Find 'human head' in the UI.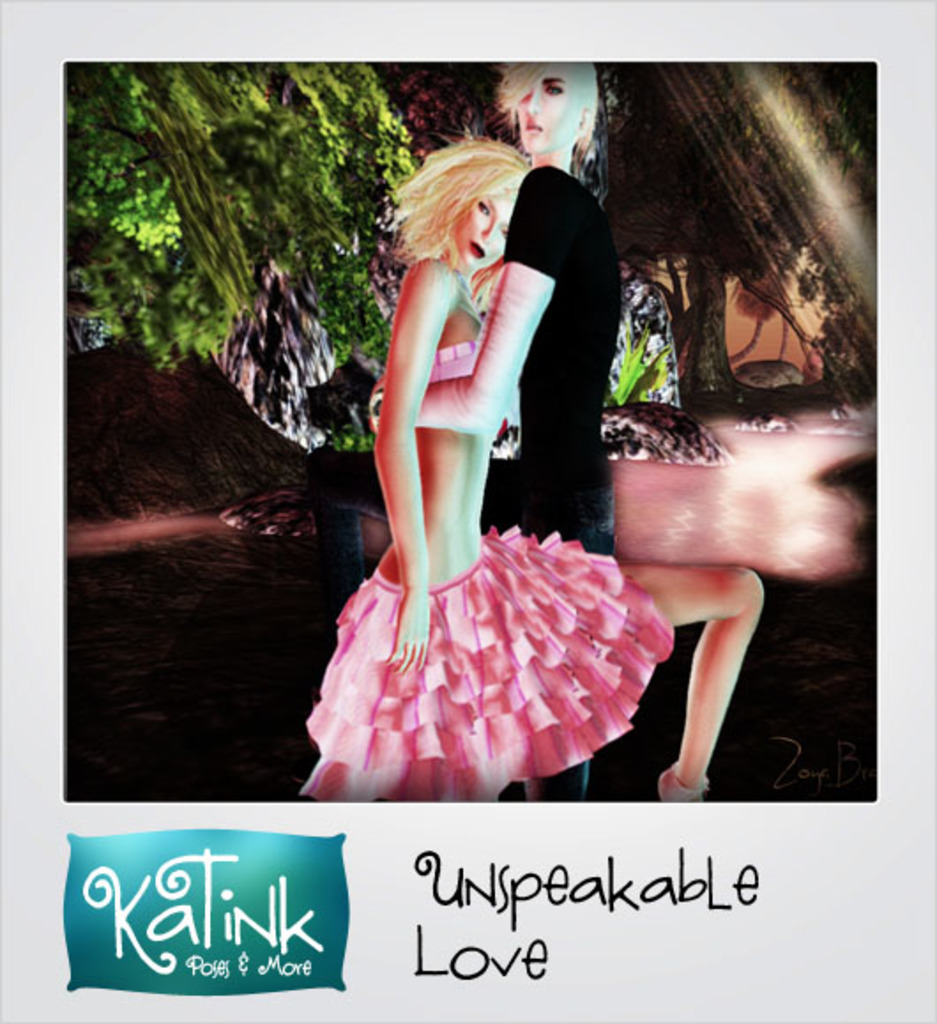
UI element at (396,124,541,276).
